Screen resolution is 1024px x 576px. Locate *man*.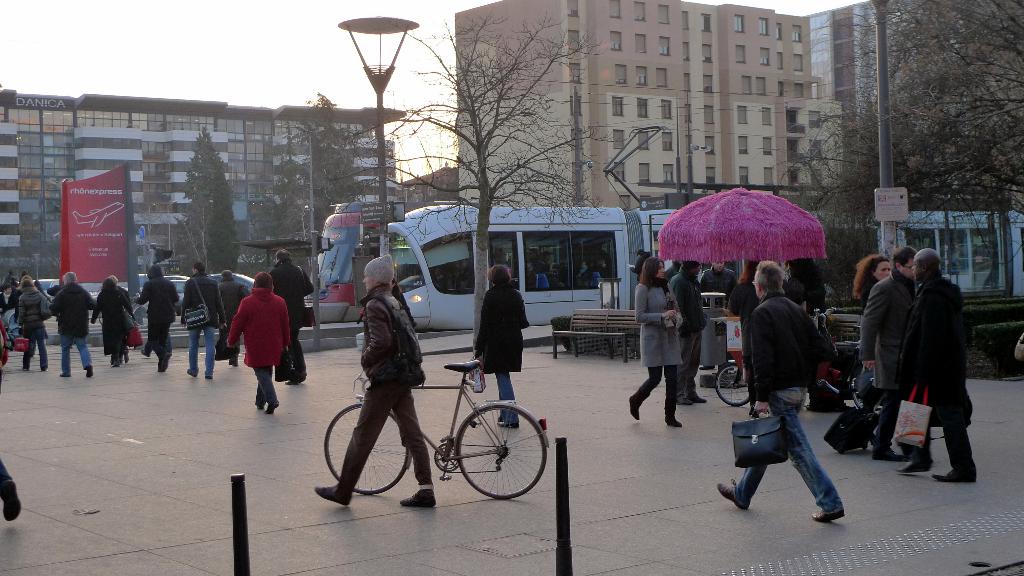
x1=177, y1=263, x2=236, y2=381.
